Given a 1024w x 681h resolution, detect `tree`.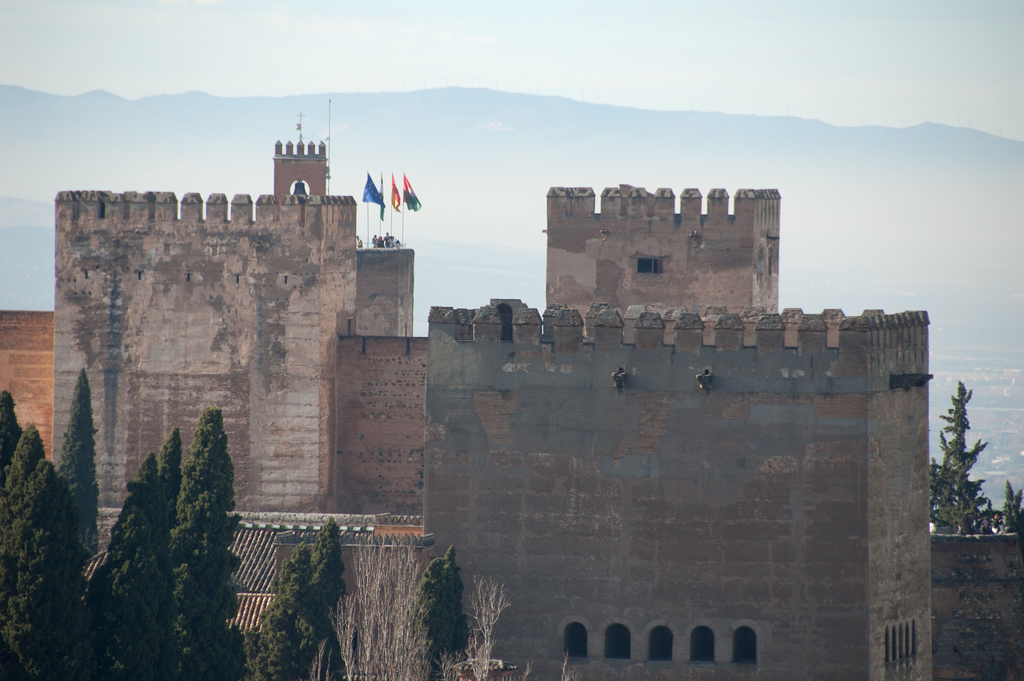
left=461, top=573, right=509, bottom=680.
